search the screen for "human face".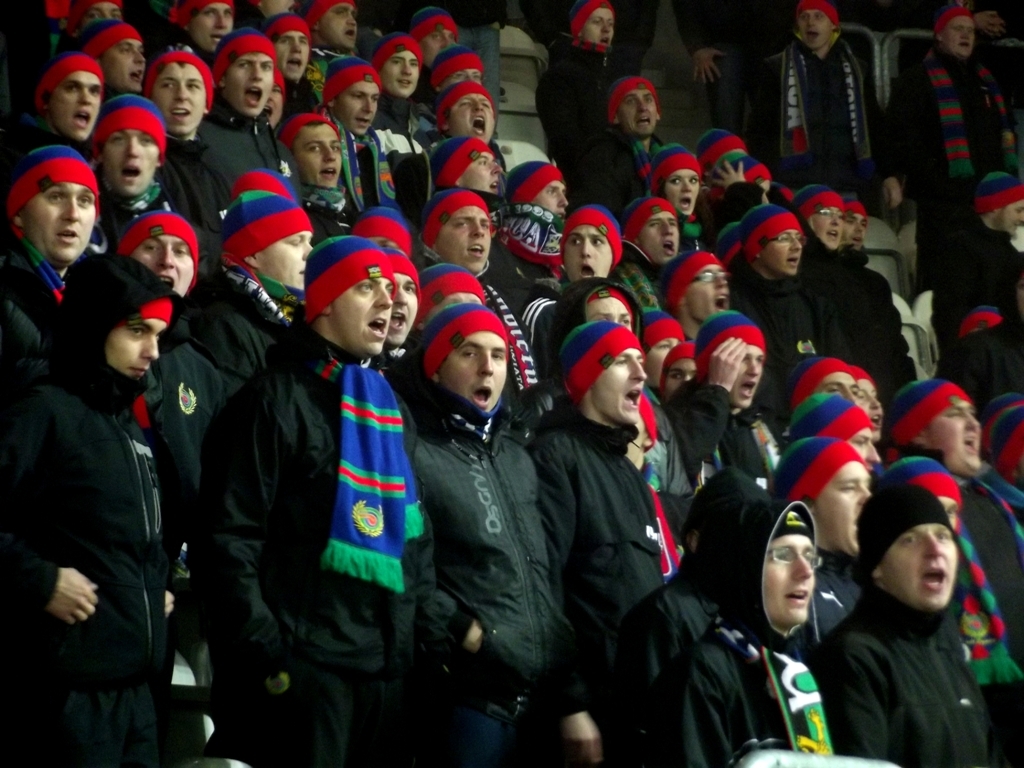
Found at bbox=(762, 532, 815, 625).
